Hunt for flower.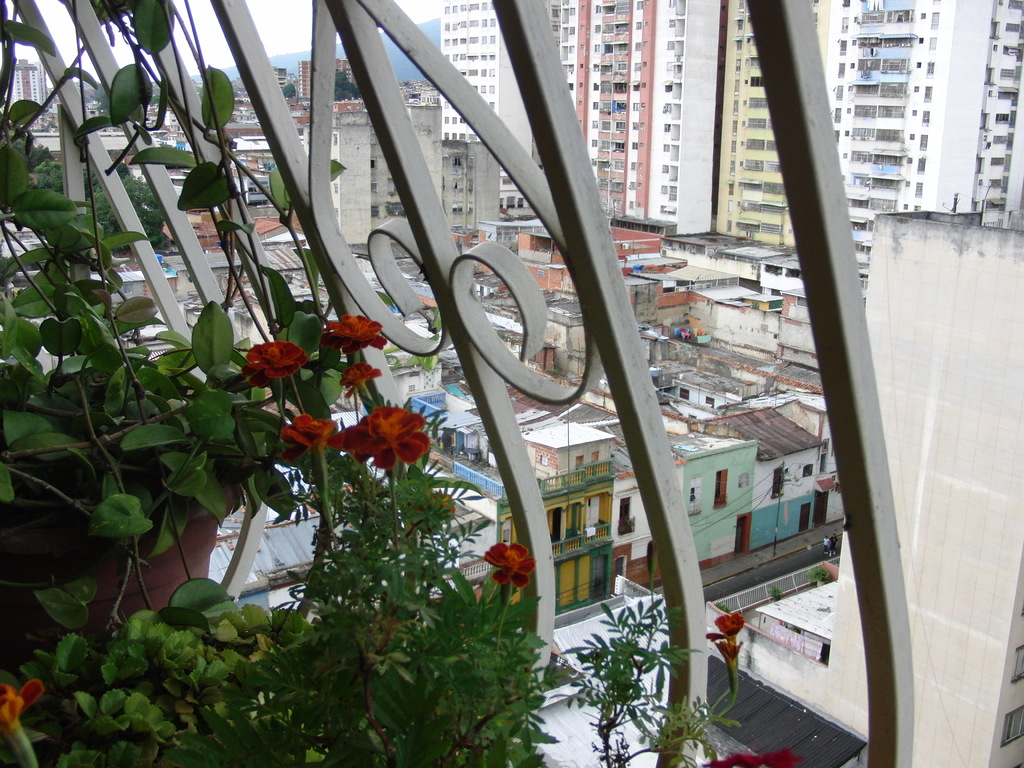
Hunted down at 240 340 308 394.
